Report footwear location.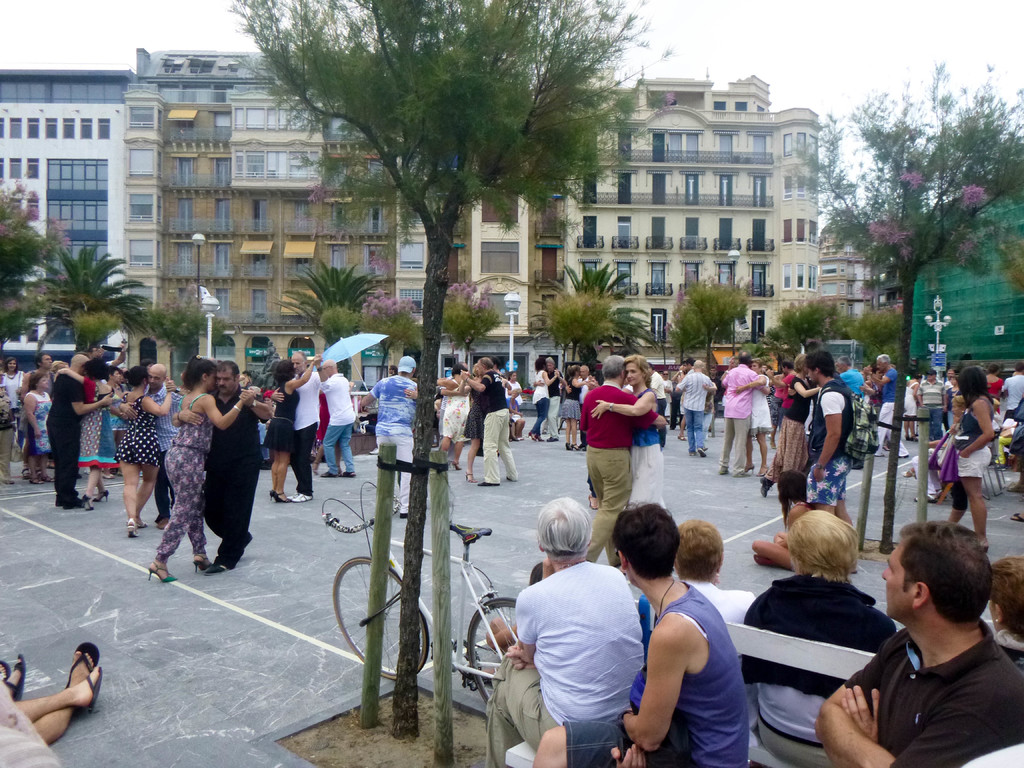
Report: x1=546, y1=434, x2=558, y2=445.
